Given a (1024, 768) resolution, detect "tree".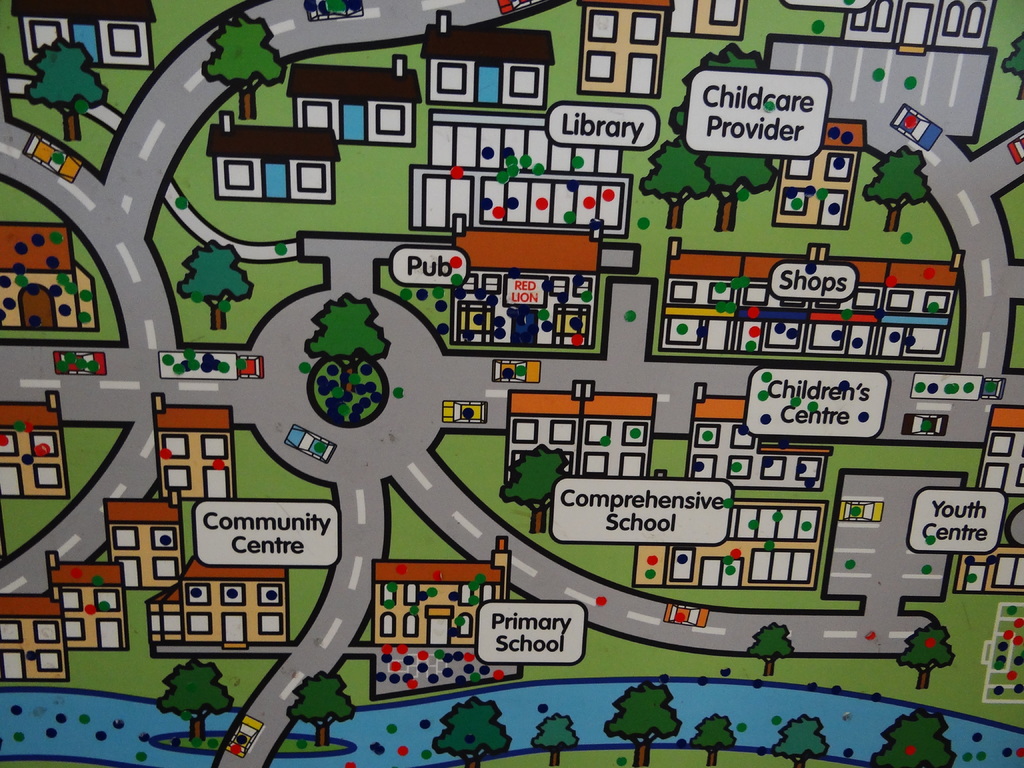
Rect(891, 621, 955, 691).
